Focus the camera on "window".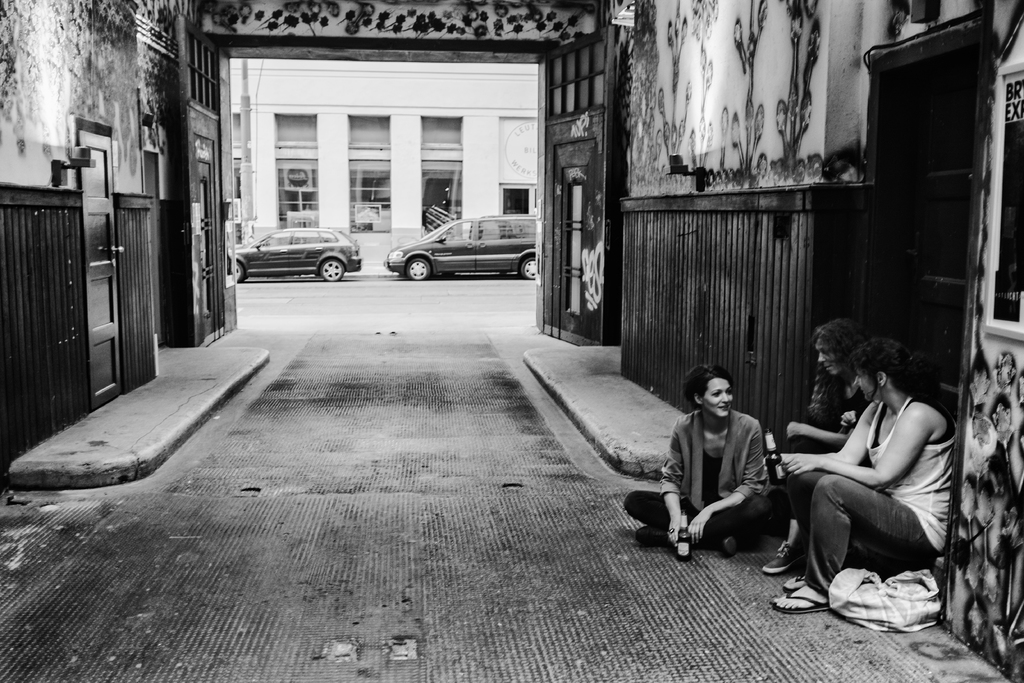
Focus region: (419, 115, 461, 150).
